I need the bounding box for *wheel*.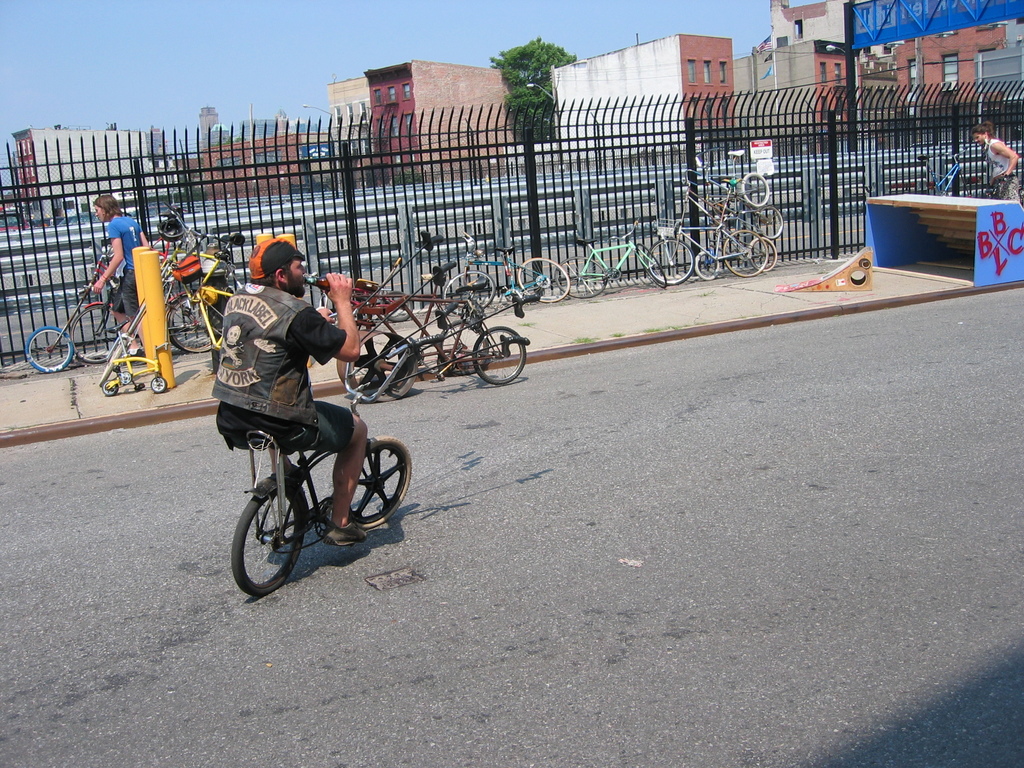
Here it is: (x1=646, y1=237, x2=694, y2=285).
